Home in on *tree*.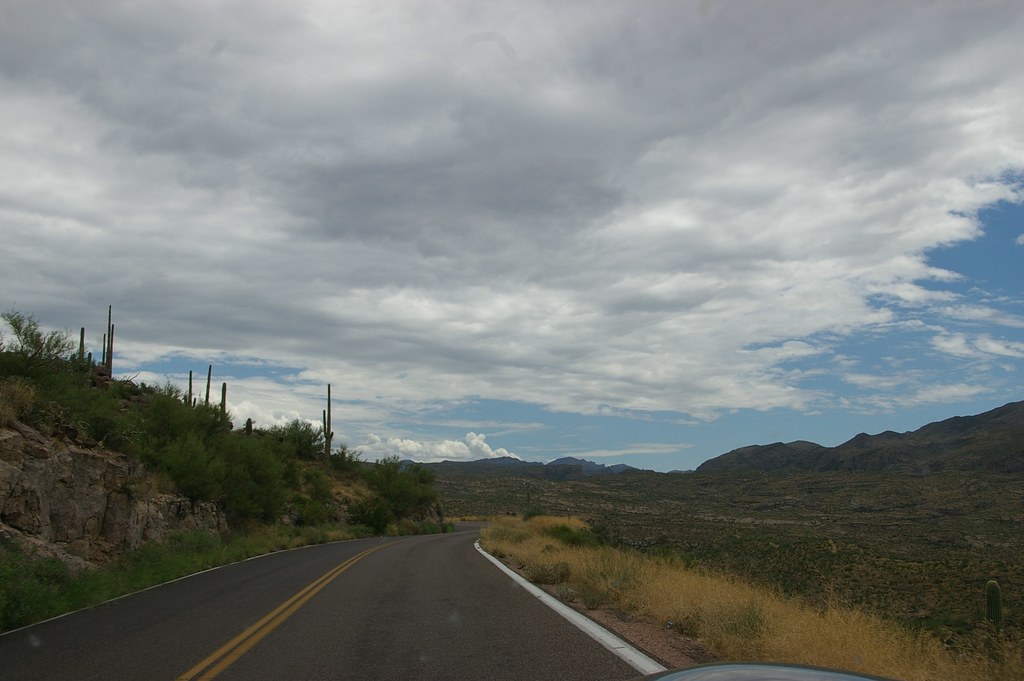
Homed in at <region>347, 457, 437, 534</region>.
